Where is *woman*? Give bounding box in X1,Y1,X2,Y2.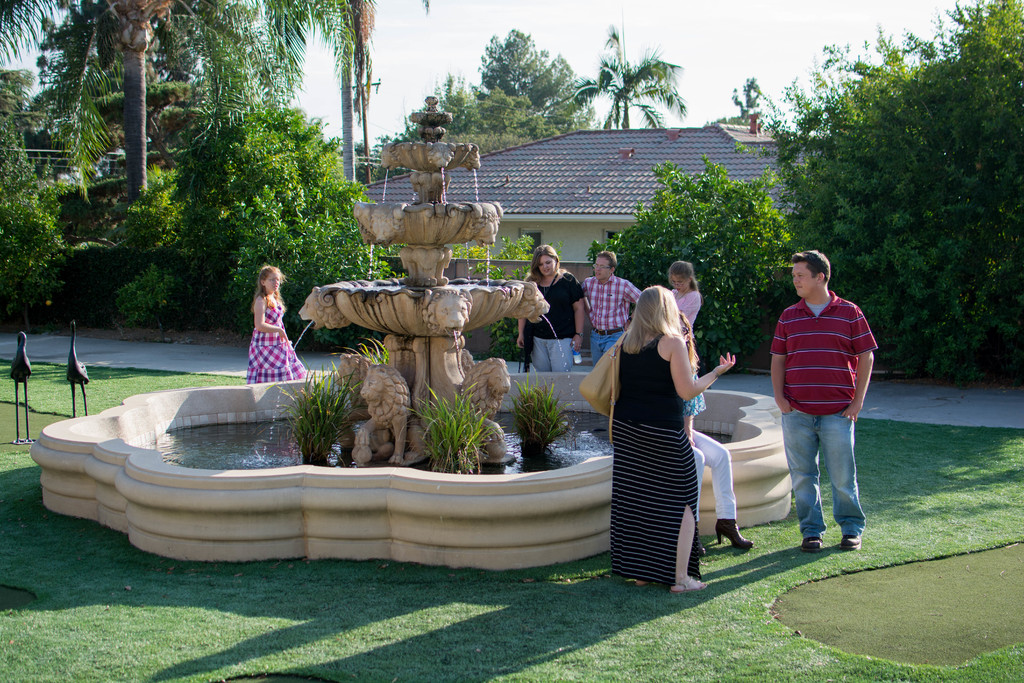
655,258,695,336.
